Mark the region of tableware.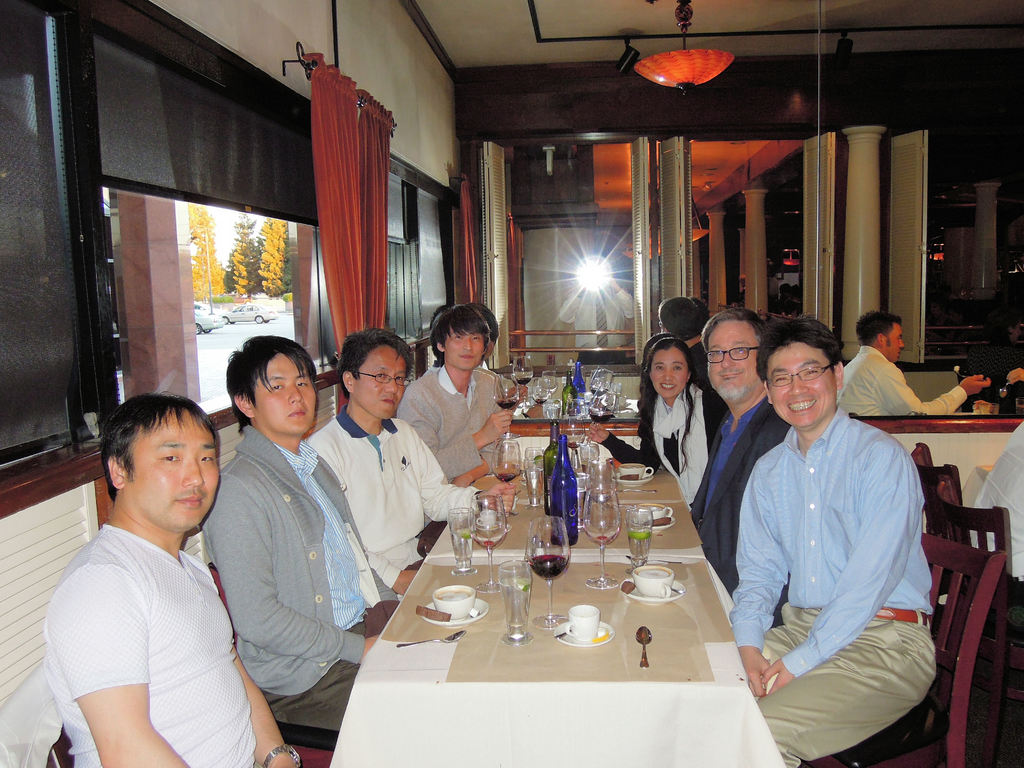
Region: box=[427, 584, 476, 619].
